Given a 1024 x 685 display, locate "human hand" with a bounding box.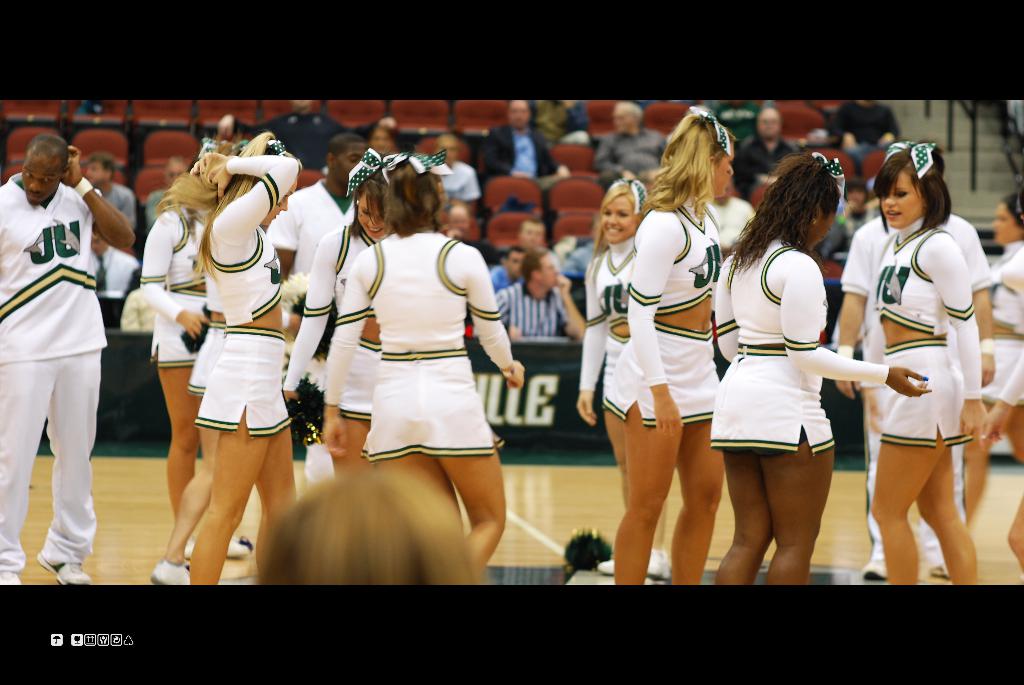
Located: {"left": 573, "top": 387, "right": 598, "bottom": 430}.
